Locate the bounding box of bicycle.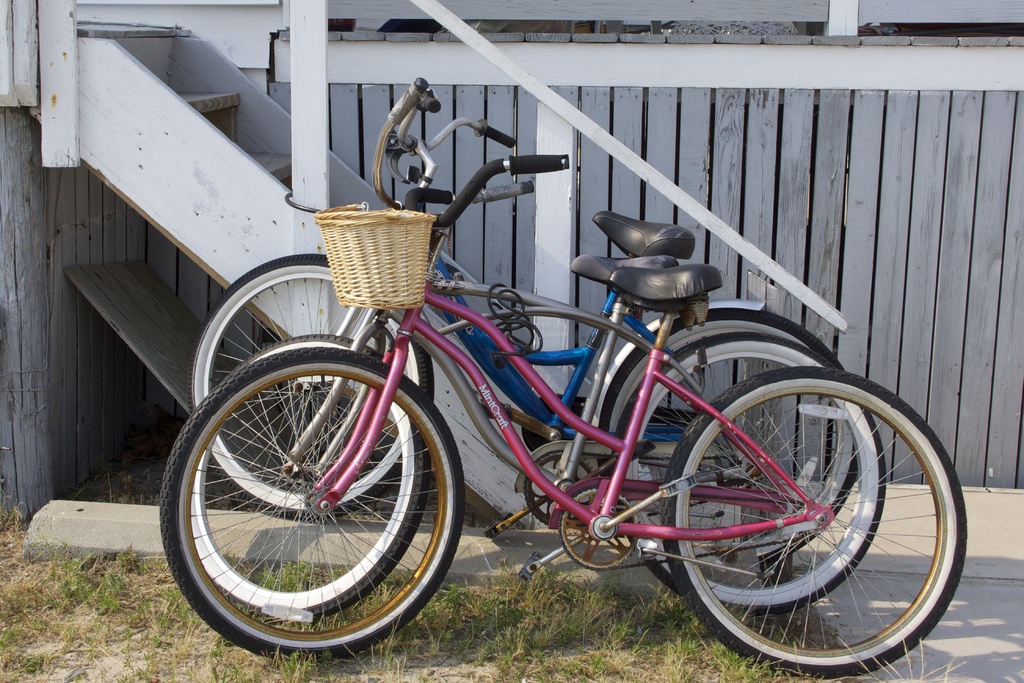
Bounding box: 177, 78, 900, 639.
